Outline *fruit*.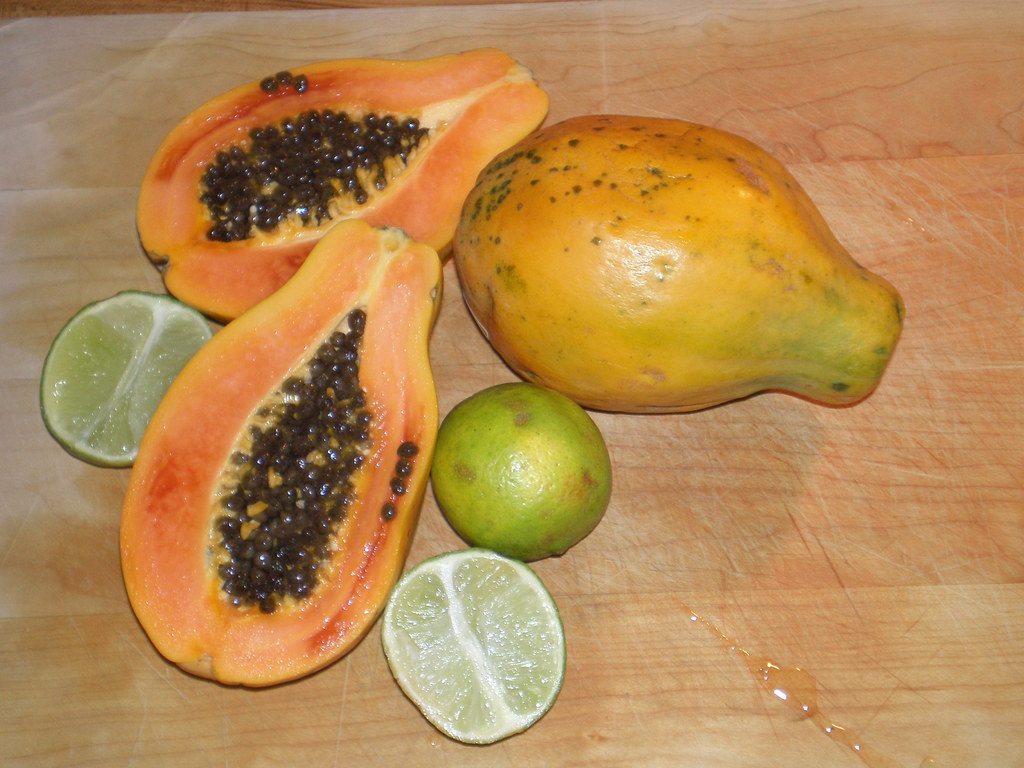
Outline: rect(123, 214, 453, 691).
